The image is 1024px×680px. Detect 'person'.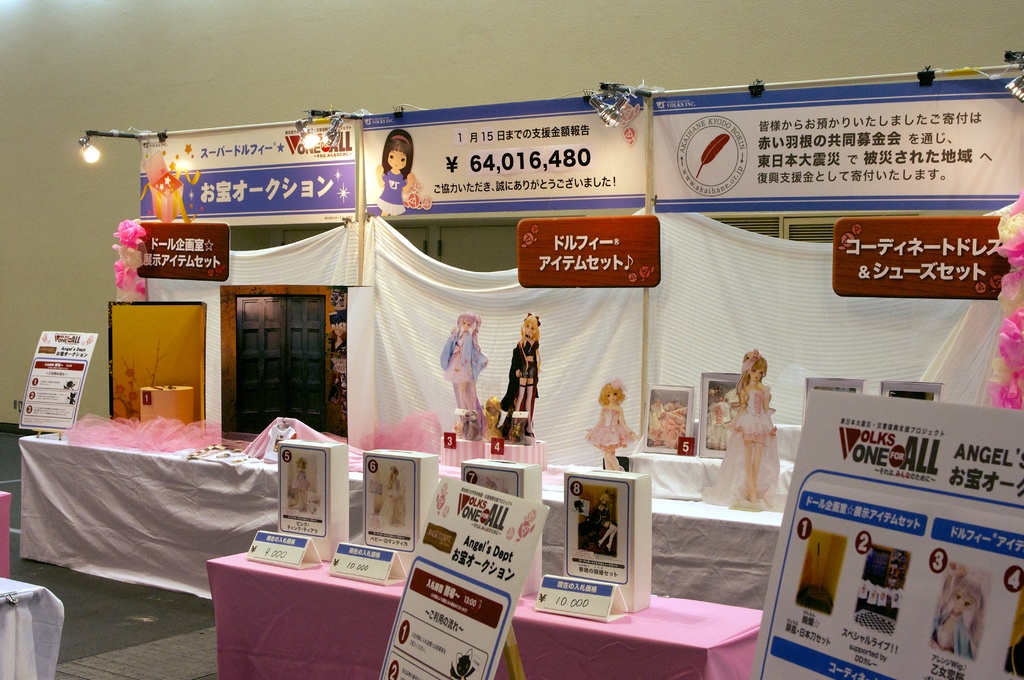
Detection: box=[929, 571, 979, 660].
